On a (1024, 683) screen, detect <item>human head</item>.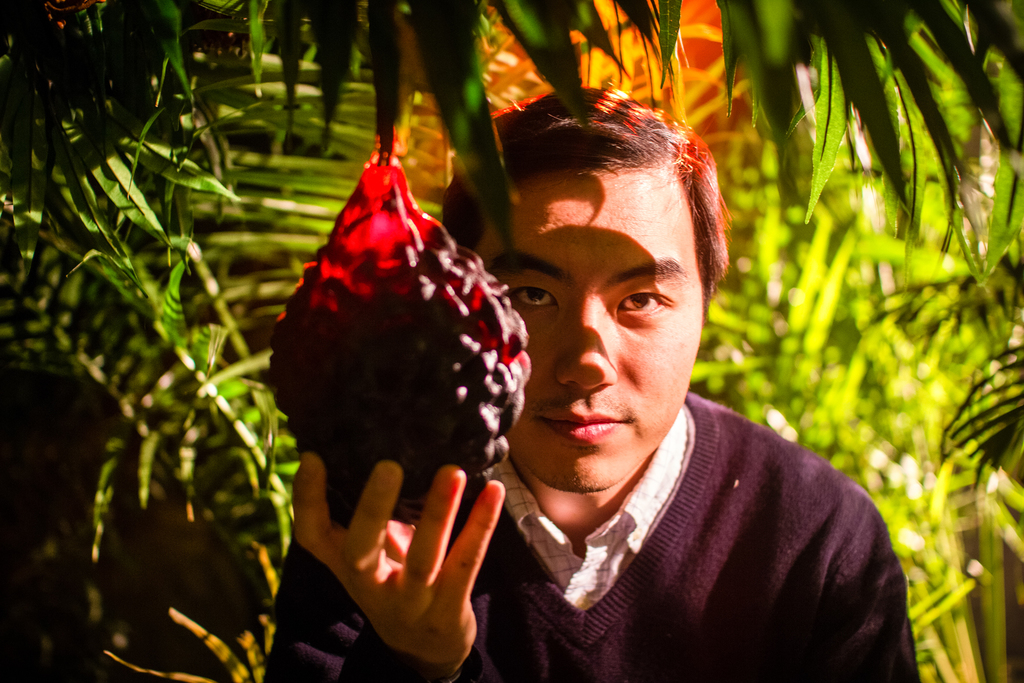
[x1=440, y1=90, x2=720, y2=494].
